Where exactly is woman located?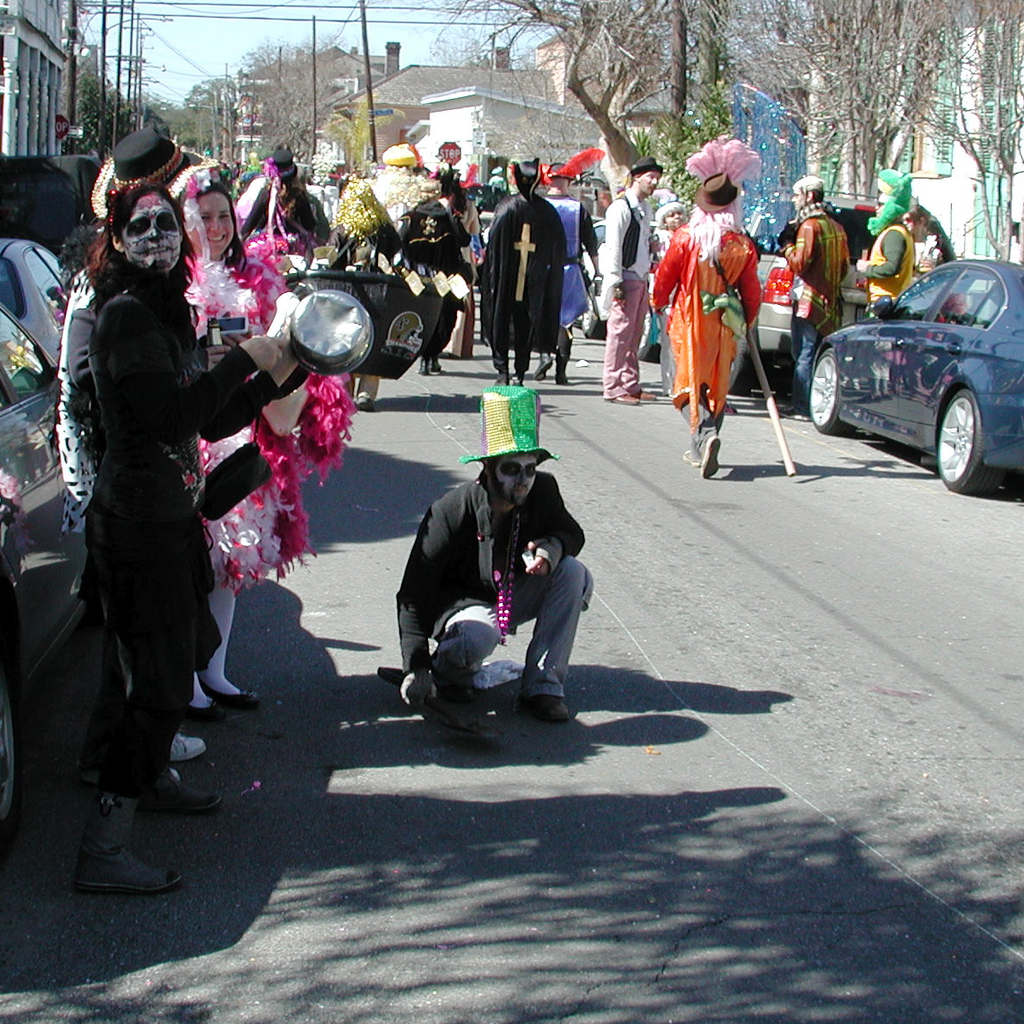
Its bounding box is BBox(320, 185, 430, 425).
